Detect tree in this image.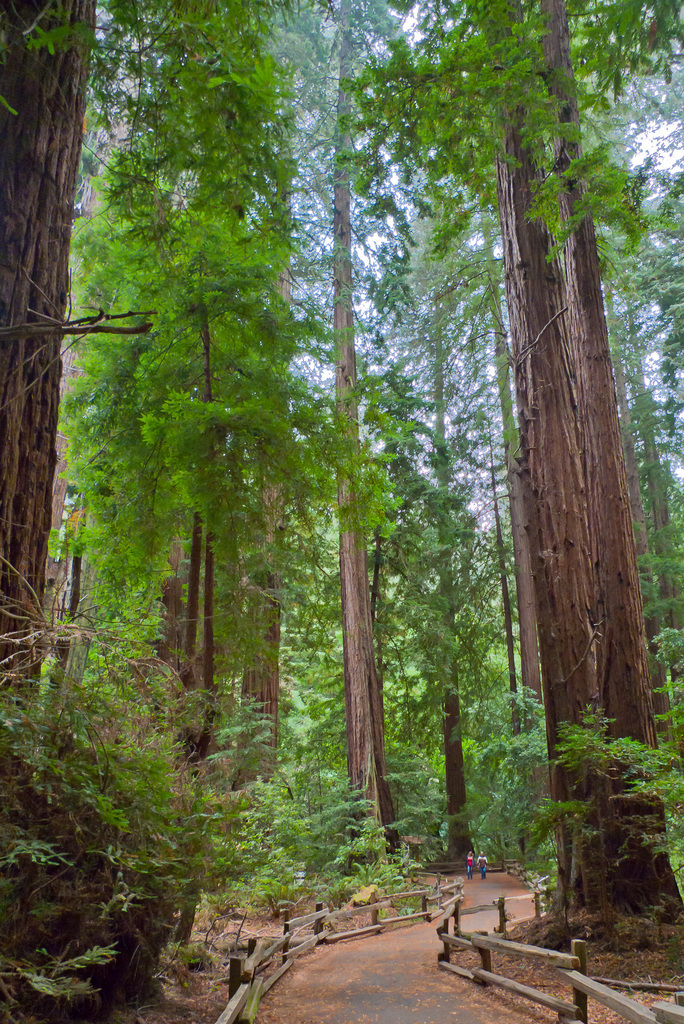
Detection: region(580, 142, 683, 707).
